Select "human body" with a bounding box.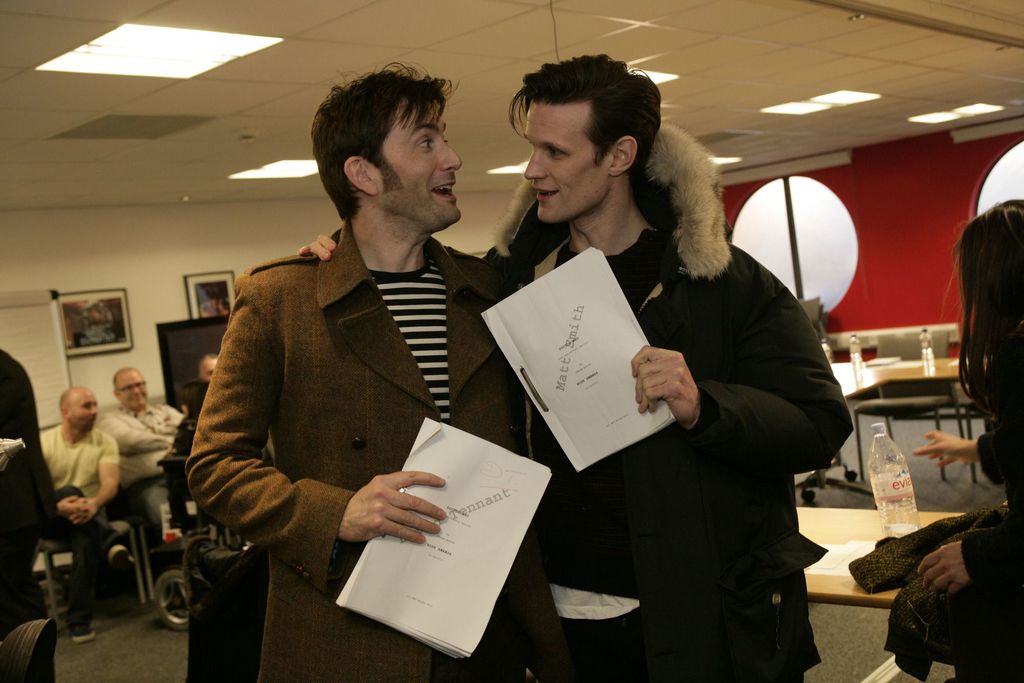
x1=36, y1=391, x2=120, y2=644.
